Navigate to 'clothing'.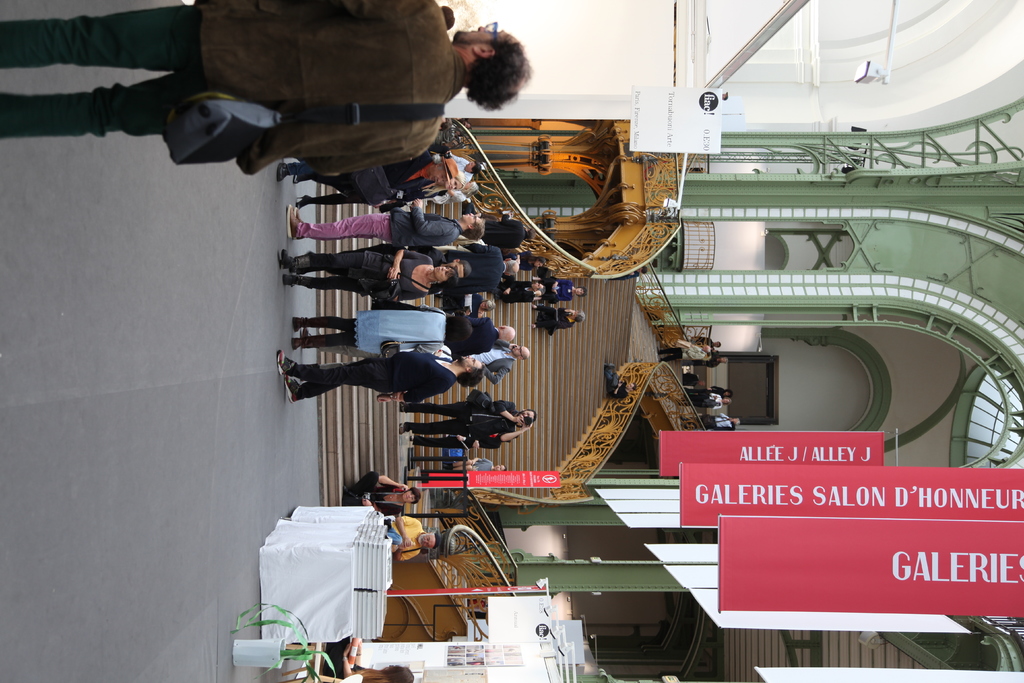
Navigation target: 0:0:466:185.
